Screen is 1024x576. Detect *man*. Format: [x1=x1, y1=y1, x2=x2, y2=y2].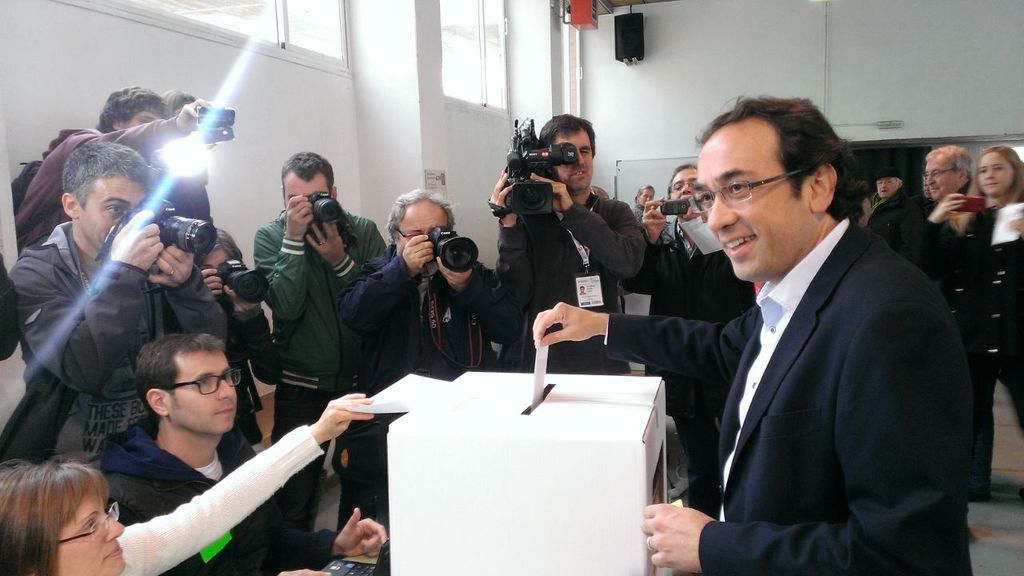
[x1=895, y1=145, x2=978, y2=318].
